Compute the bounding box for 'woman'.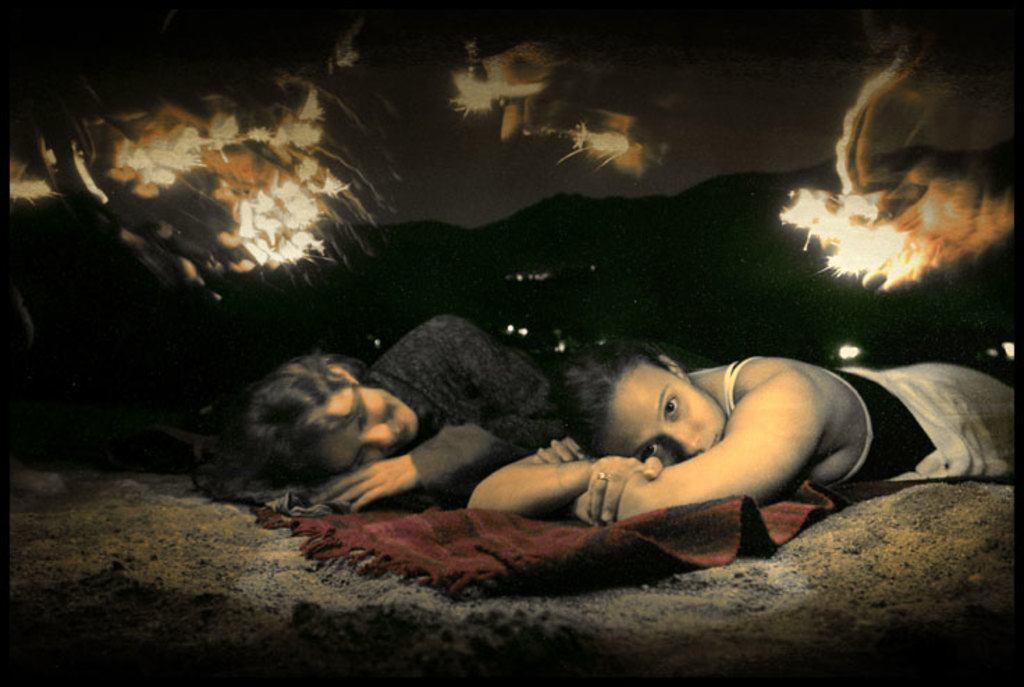
<box>256,302,580,513</box>.
